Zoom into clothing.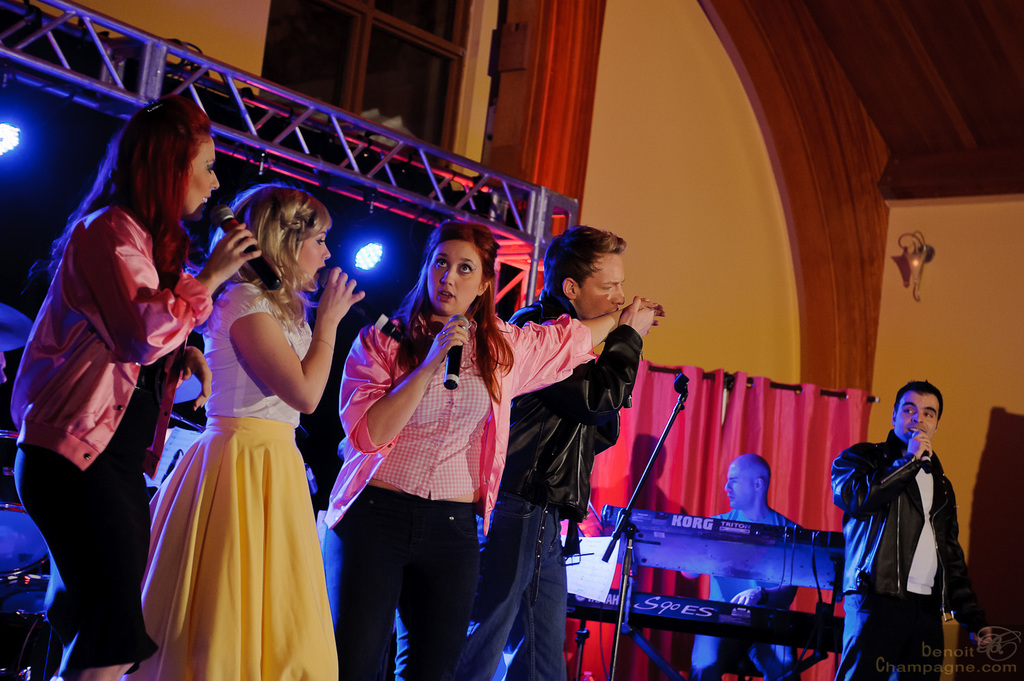
Zoom target: l=330, t=314, r=582, b=680.
